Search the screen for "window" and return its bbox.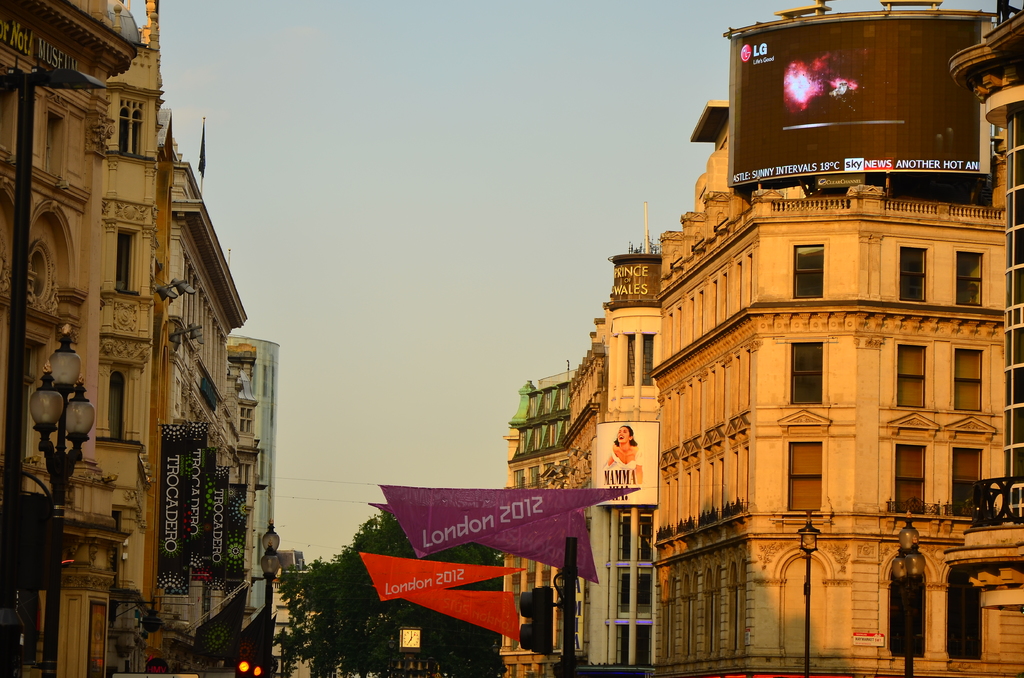
Found: (x1=897, y1=245, x2=925, y2=303).
